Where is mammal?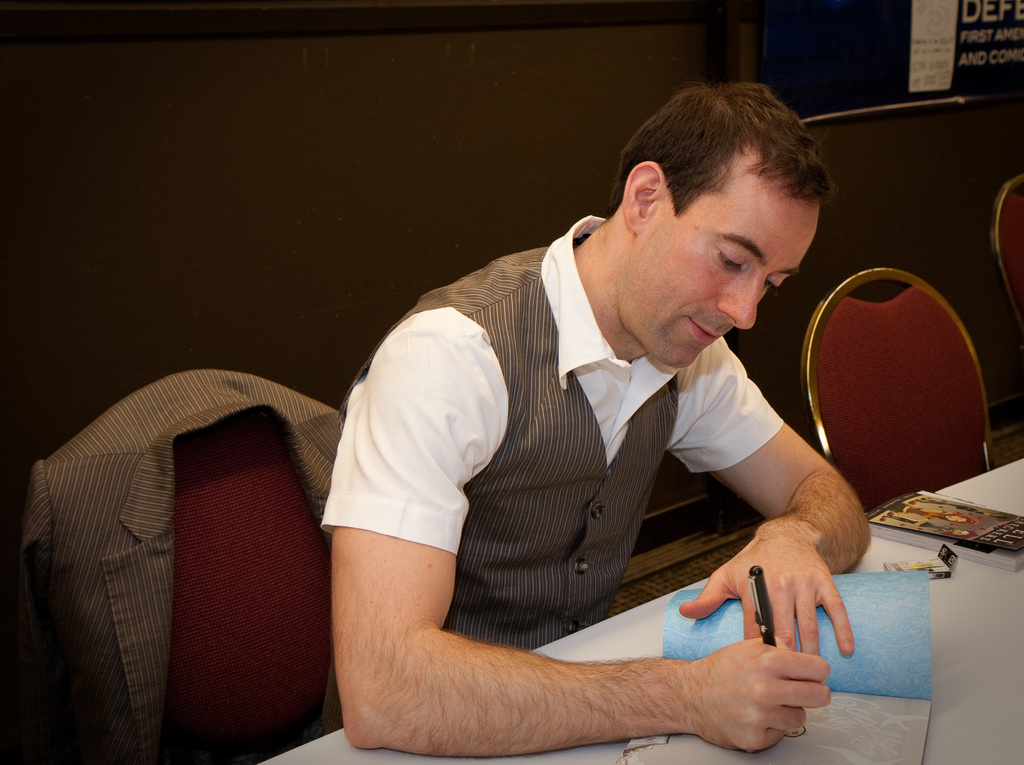
<bbox>279, 117, 971, 764</bbox>.
